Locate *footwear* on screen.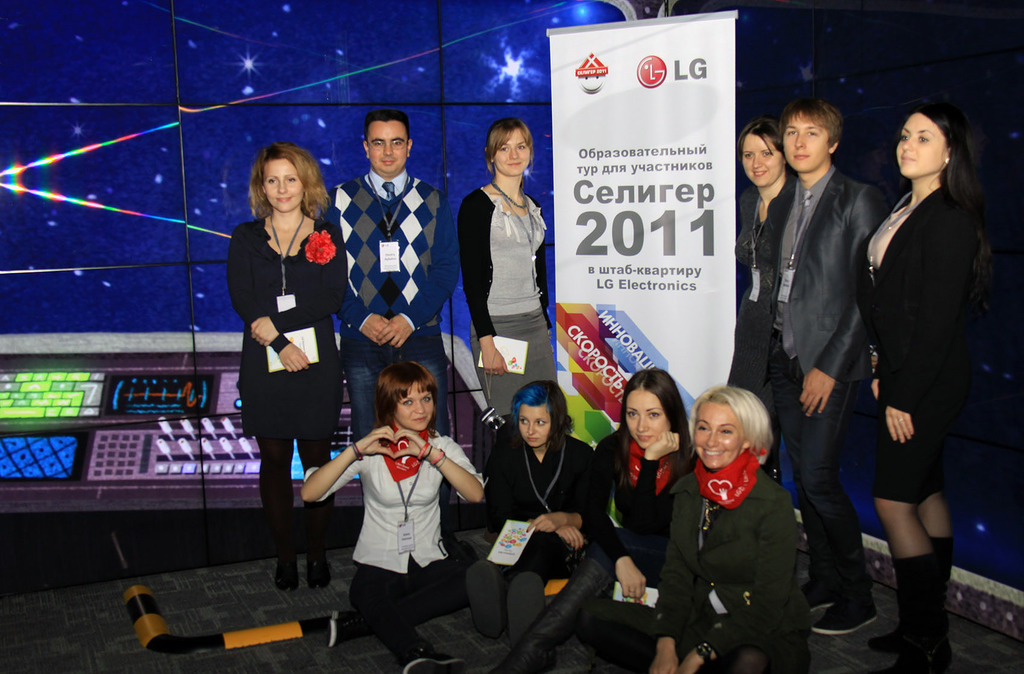
On screen at 870 557 945 673.
